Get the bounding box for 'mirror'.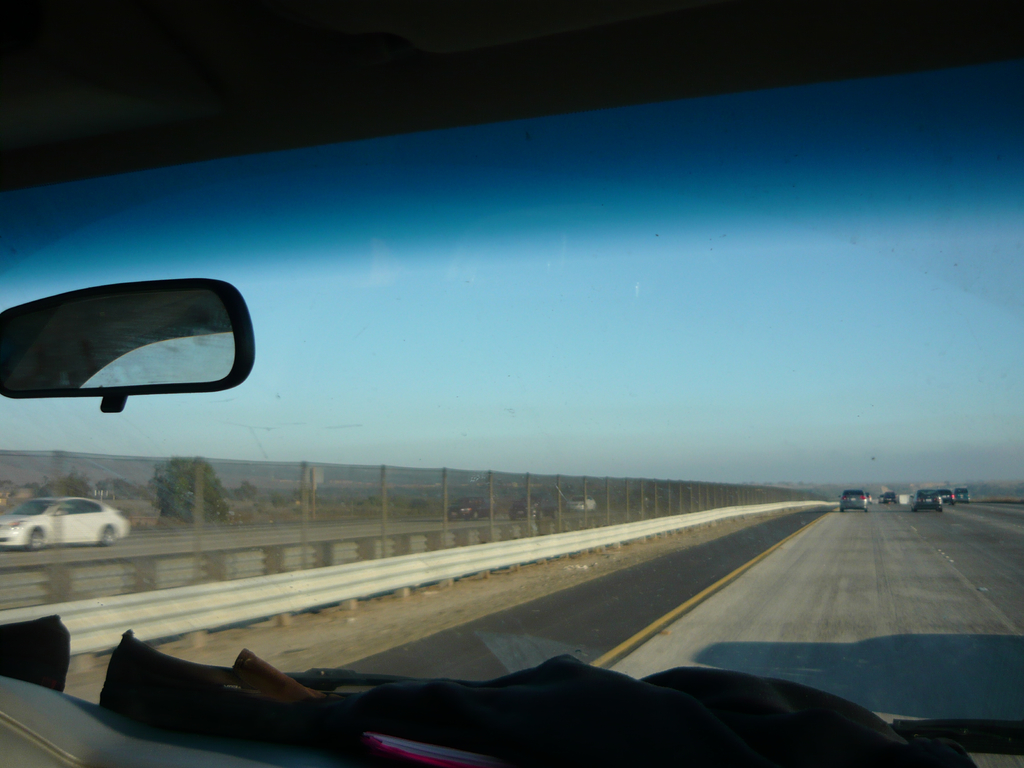
region(81, 502, 102, 513).
